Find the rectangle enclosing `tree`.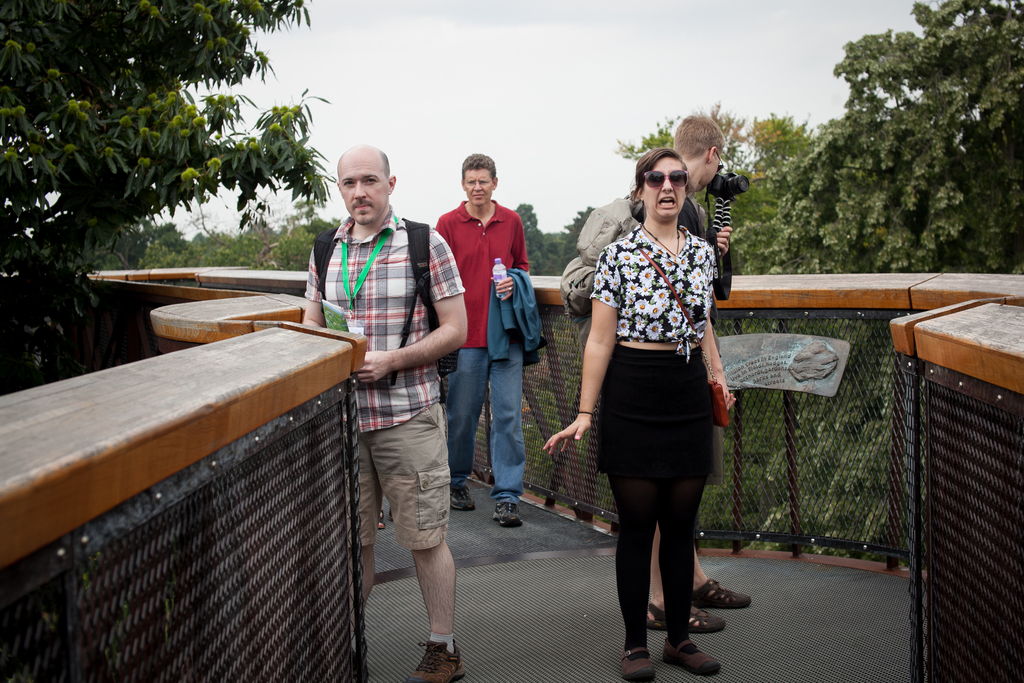
pyautogui.locateOnScreen(513, 200, 593, 279).
